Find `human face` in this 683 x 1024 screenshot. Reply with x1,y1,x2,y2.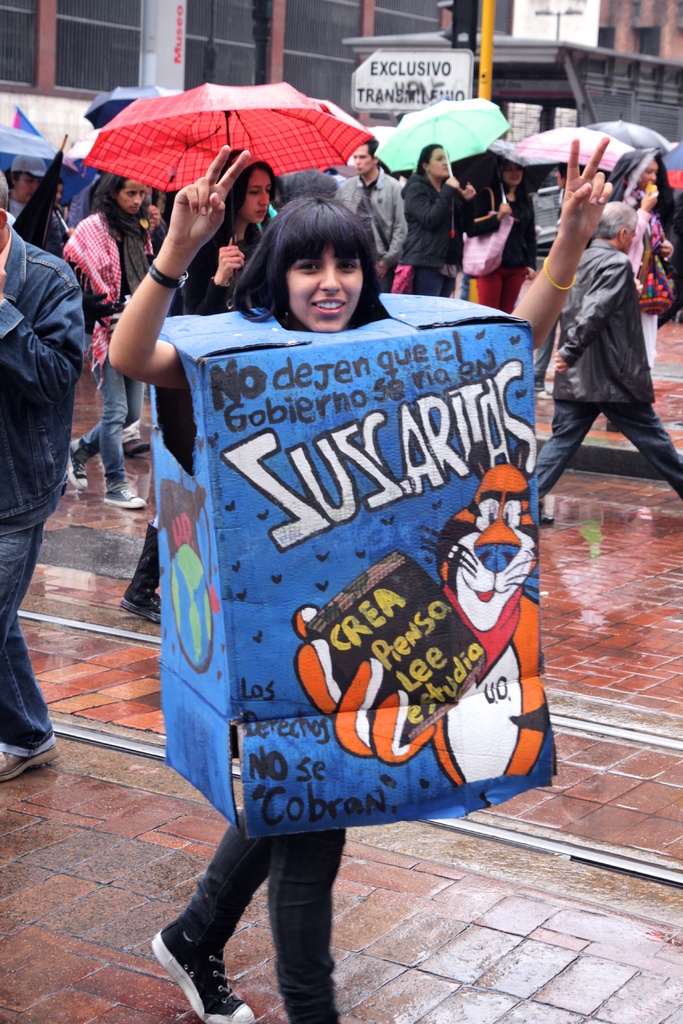
120,180,141,211.
